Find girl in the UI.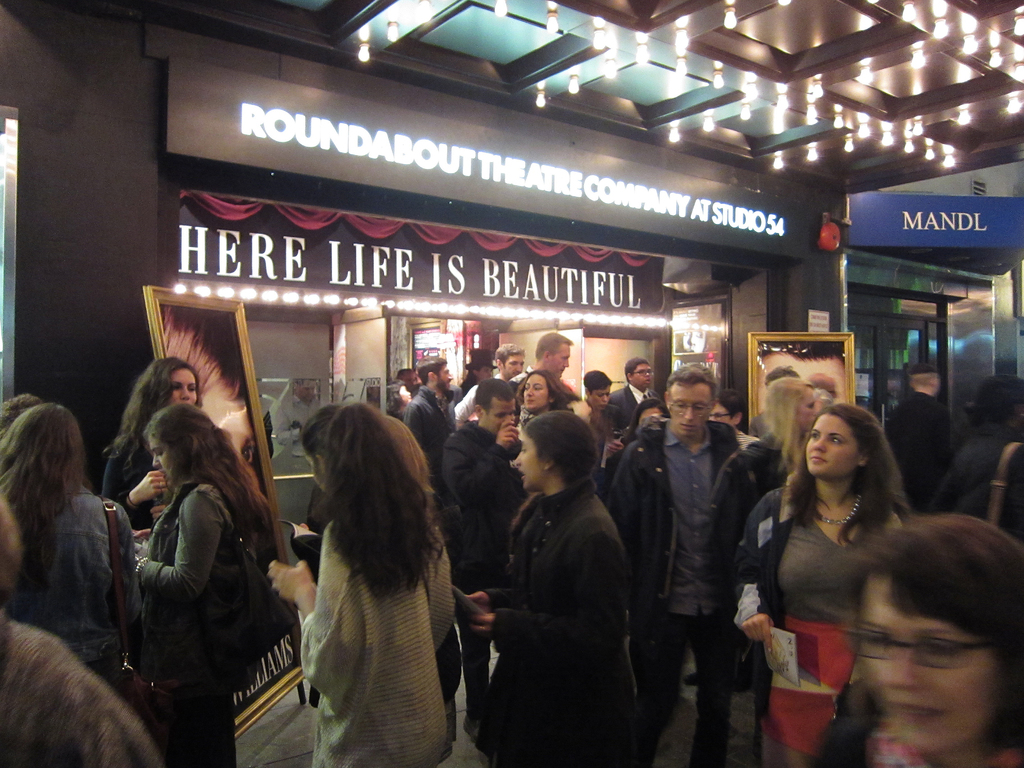
UI element at select_region(520, 372, 575, 422).
